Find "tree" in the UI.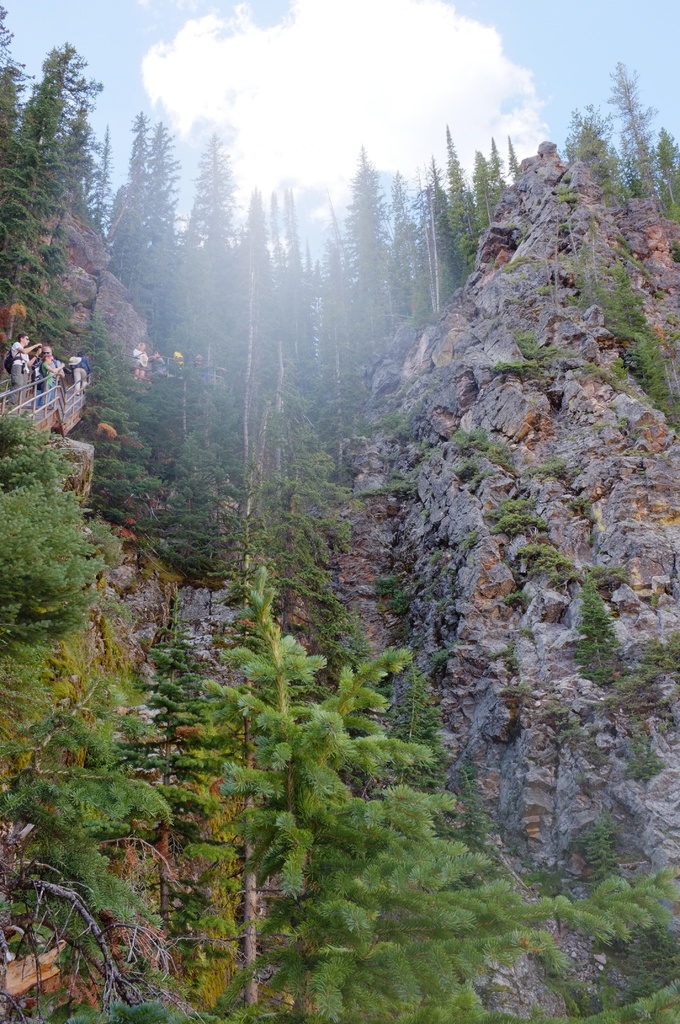
UI element at bbox=(656, 118, 679, 218).
